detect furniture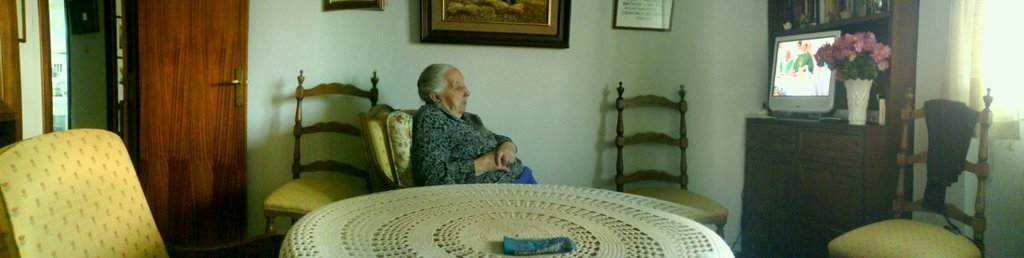
locate(614, 84, 726, 243)
